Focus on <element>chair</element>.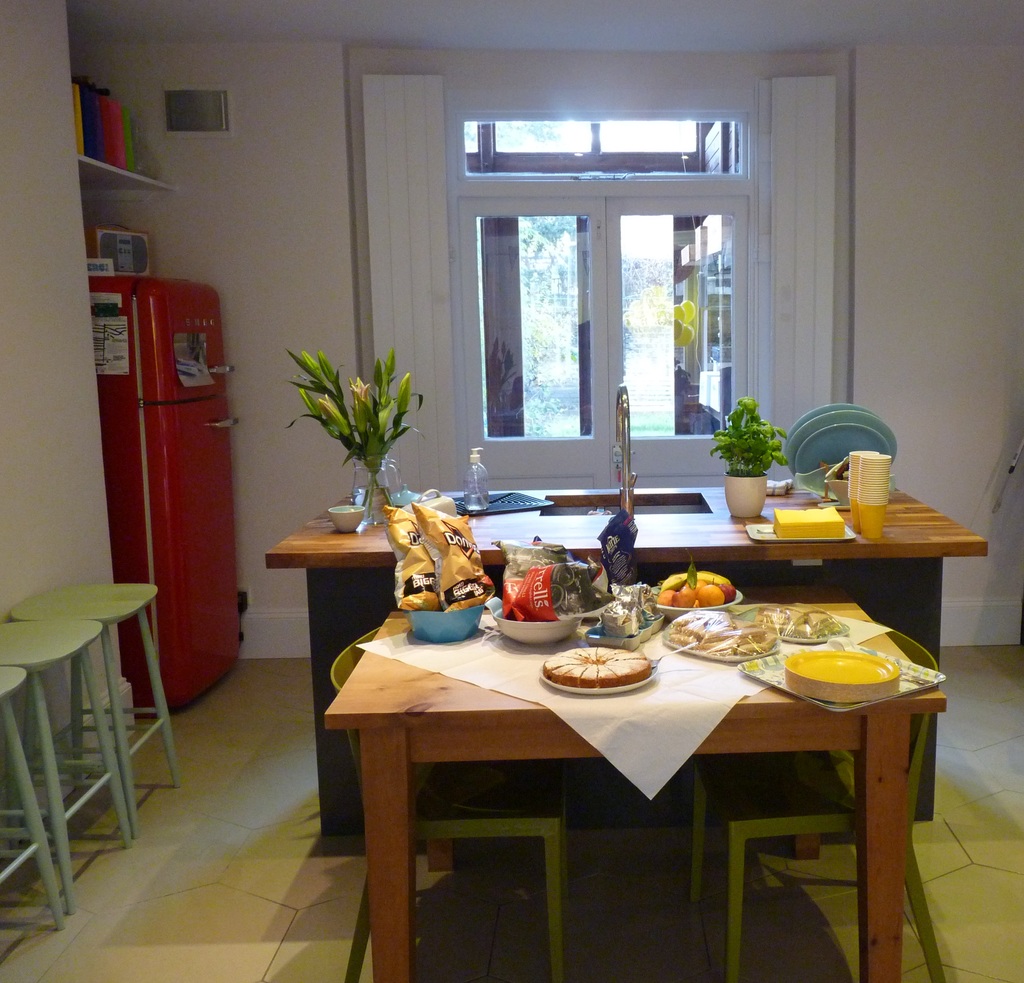
Focused at (328, 622, 567, 982).
